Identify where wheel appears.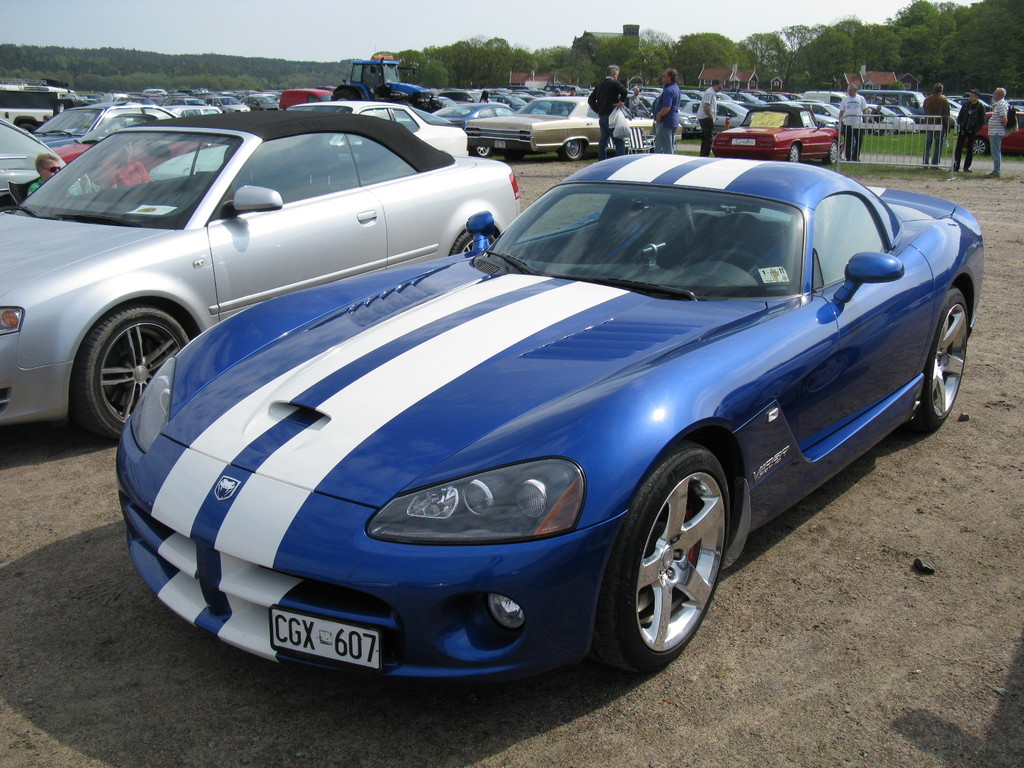
Appears at box=[790, 147, 800, 160].
